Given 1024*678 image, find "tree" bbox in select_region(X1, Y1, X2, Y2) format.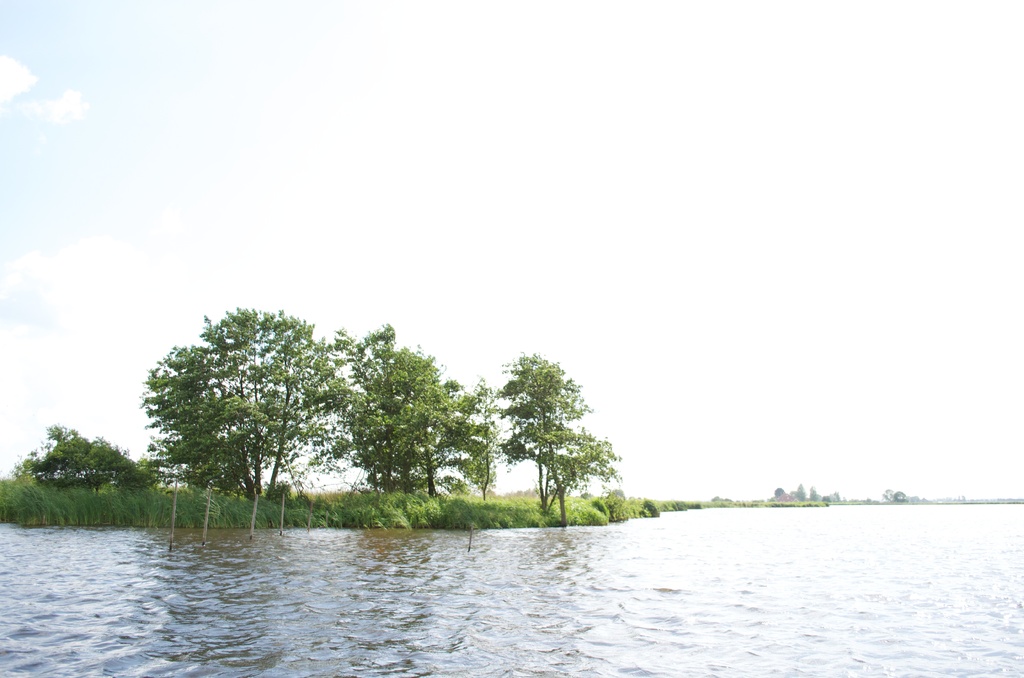
select_region(476, 342, 616, 524).
